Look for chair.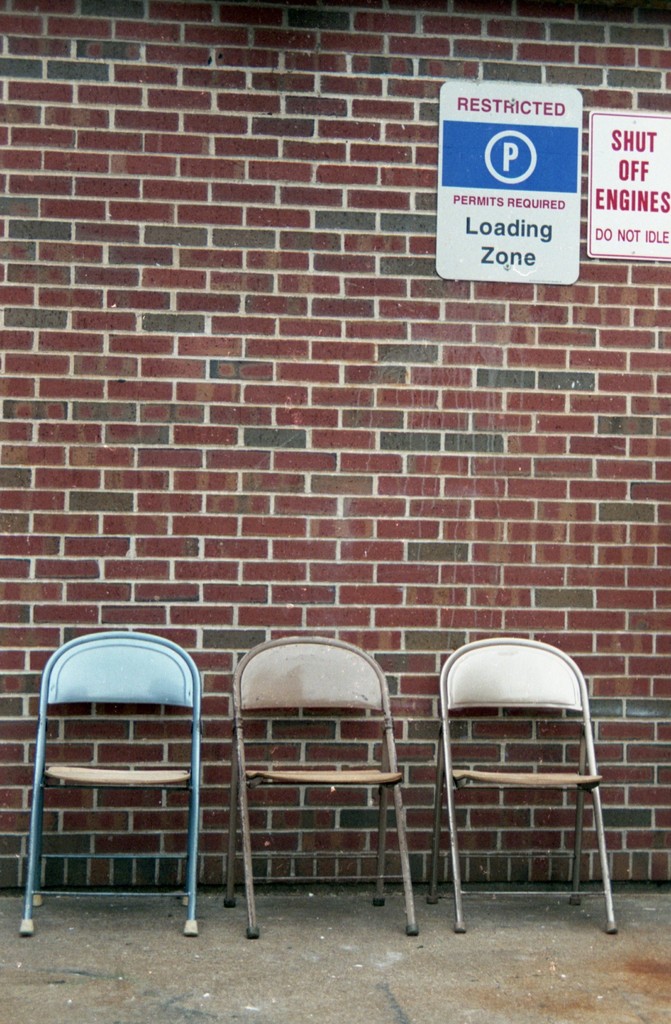
Found: x1=223 y1=636 x2=417 y2=941.
